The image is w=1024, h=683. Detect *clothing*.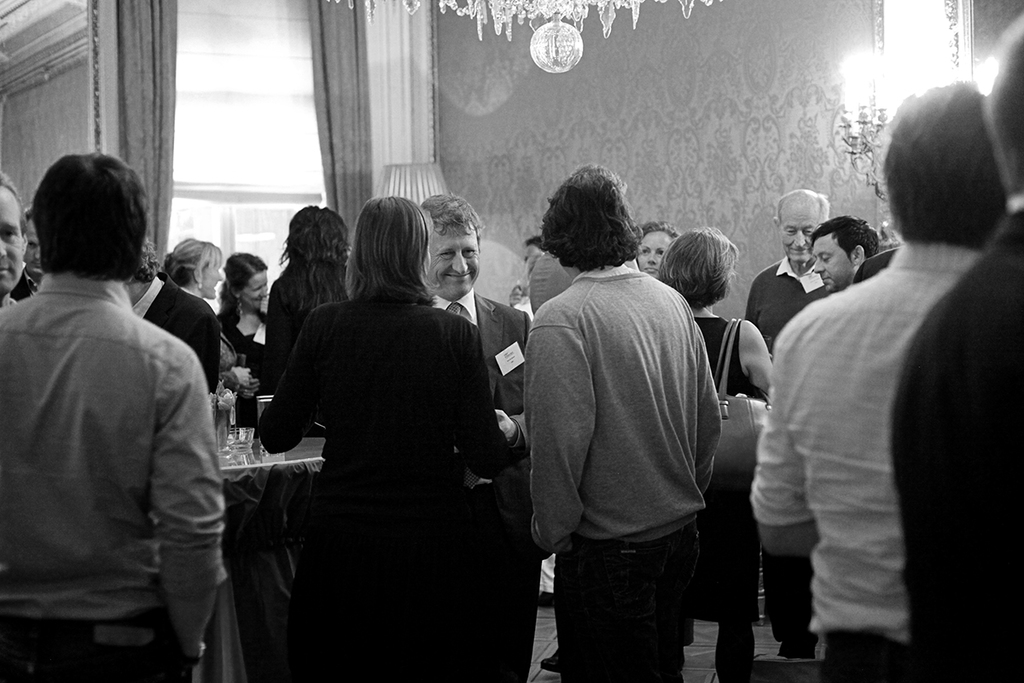
Detection: <region>877, 181, 1023, 682</region>.
